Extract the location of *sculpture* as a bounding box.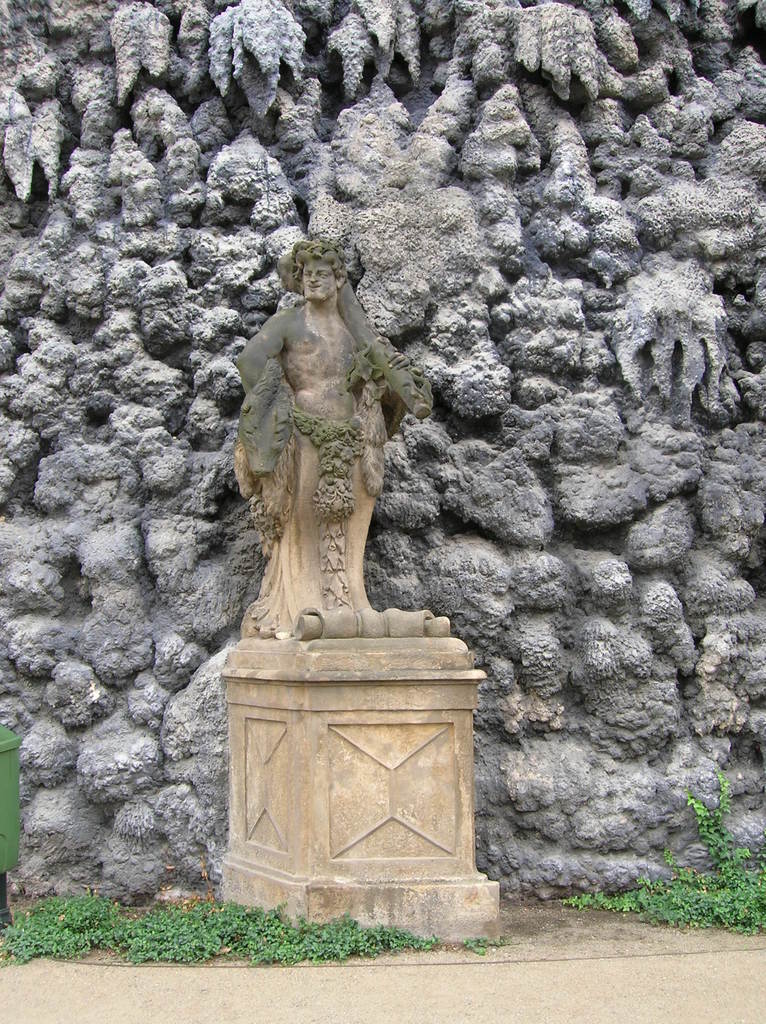
<region>225, 238, 463, 648</region>.
